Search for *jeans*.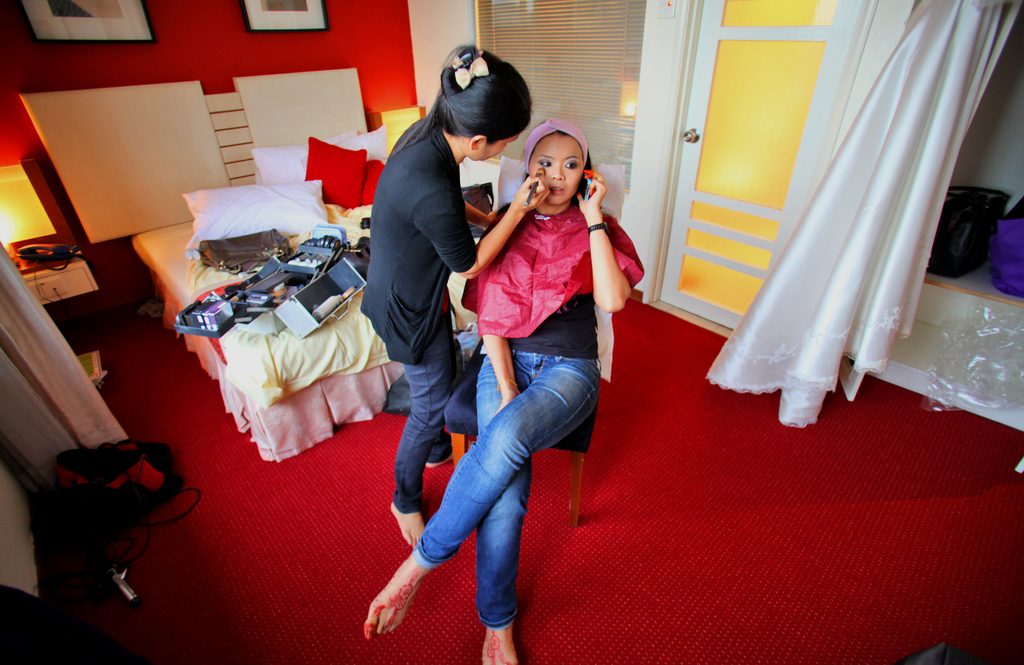
Found at locate(414, 352, 601, 630).
